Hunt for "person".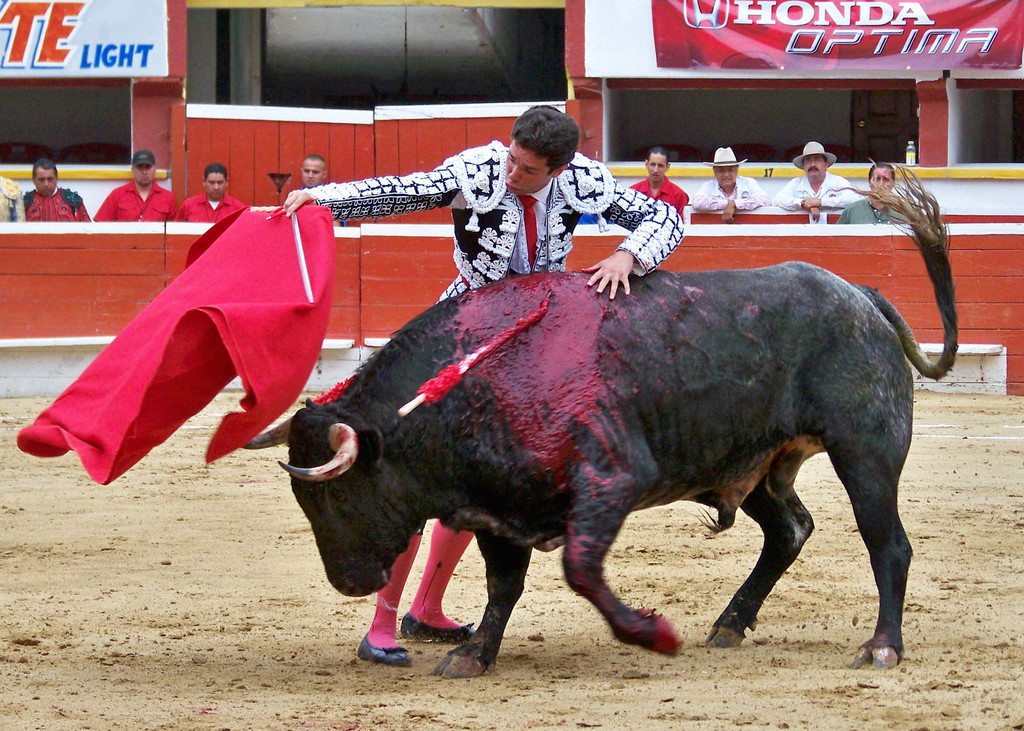
Hunted down at 693/142/767/218.
